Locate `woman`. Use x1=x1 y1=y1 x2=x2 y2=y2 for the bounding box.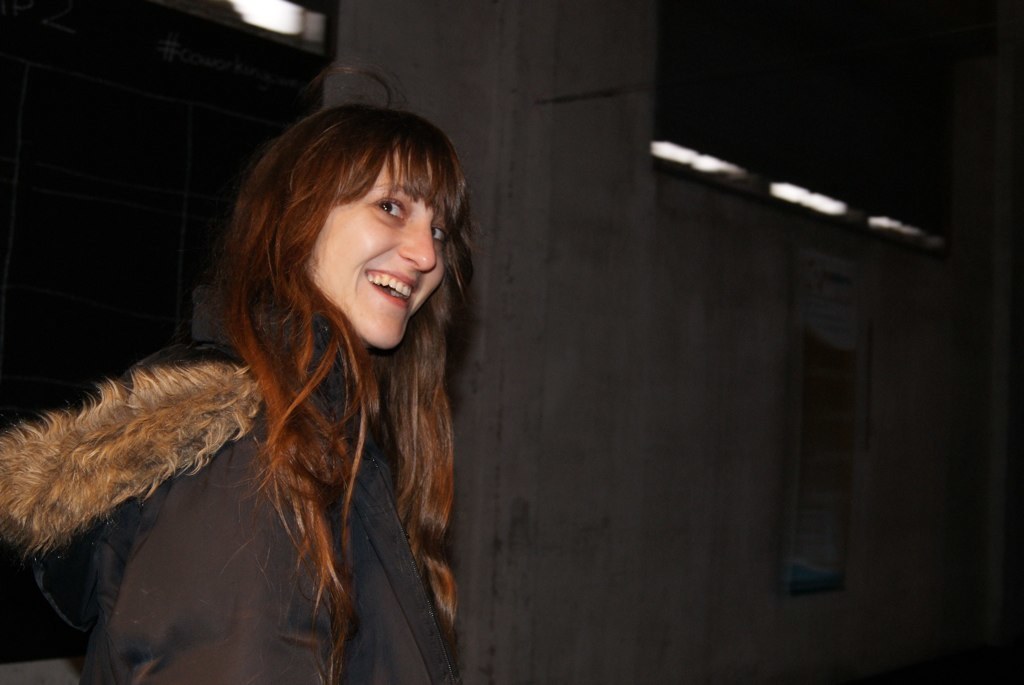
x1=24 y1=97 x2=506 y2=677.
